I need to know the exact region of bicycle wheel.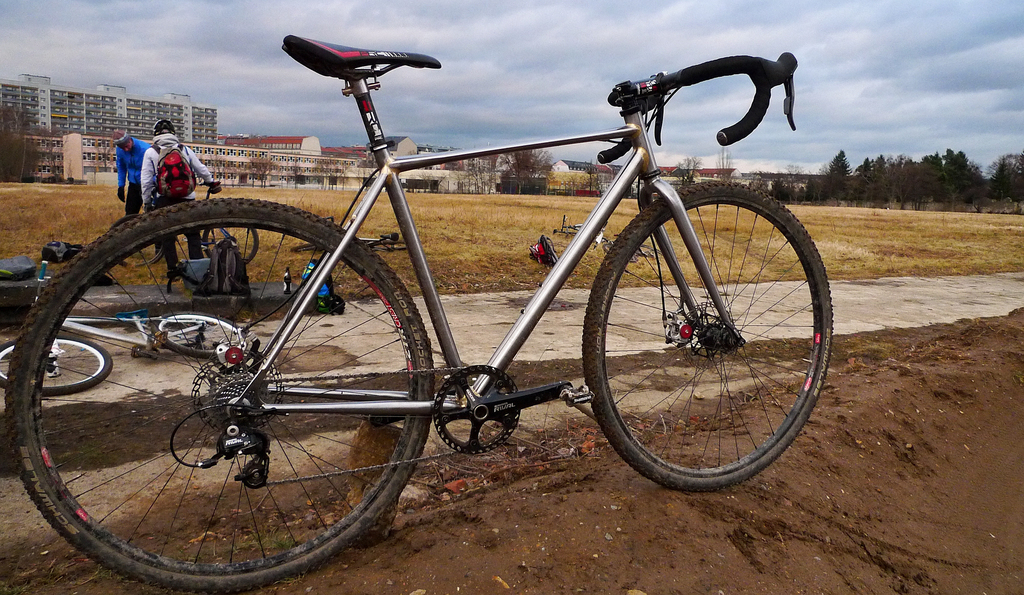
Region: 575:223:581:230.
